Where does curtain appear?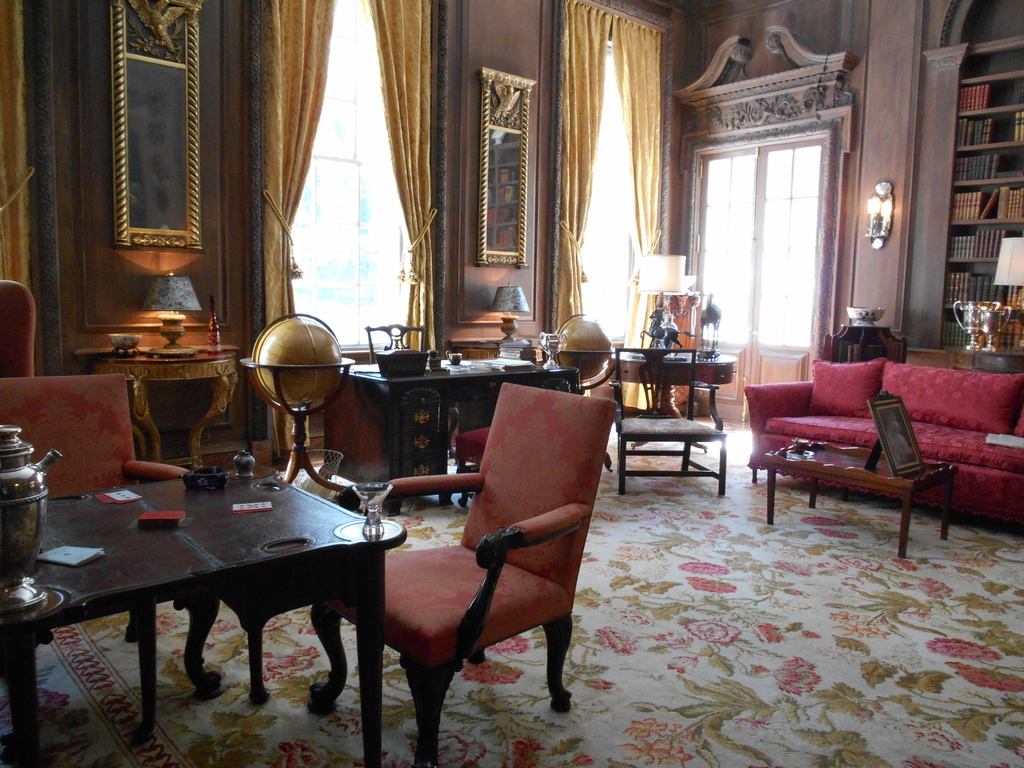
Appears at crop(263, 0, 332, 330).
